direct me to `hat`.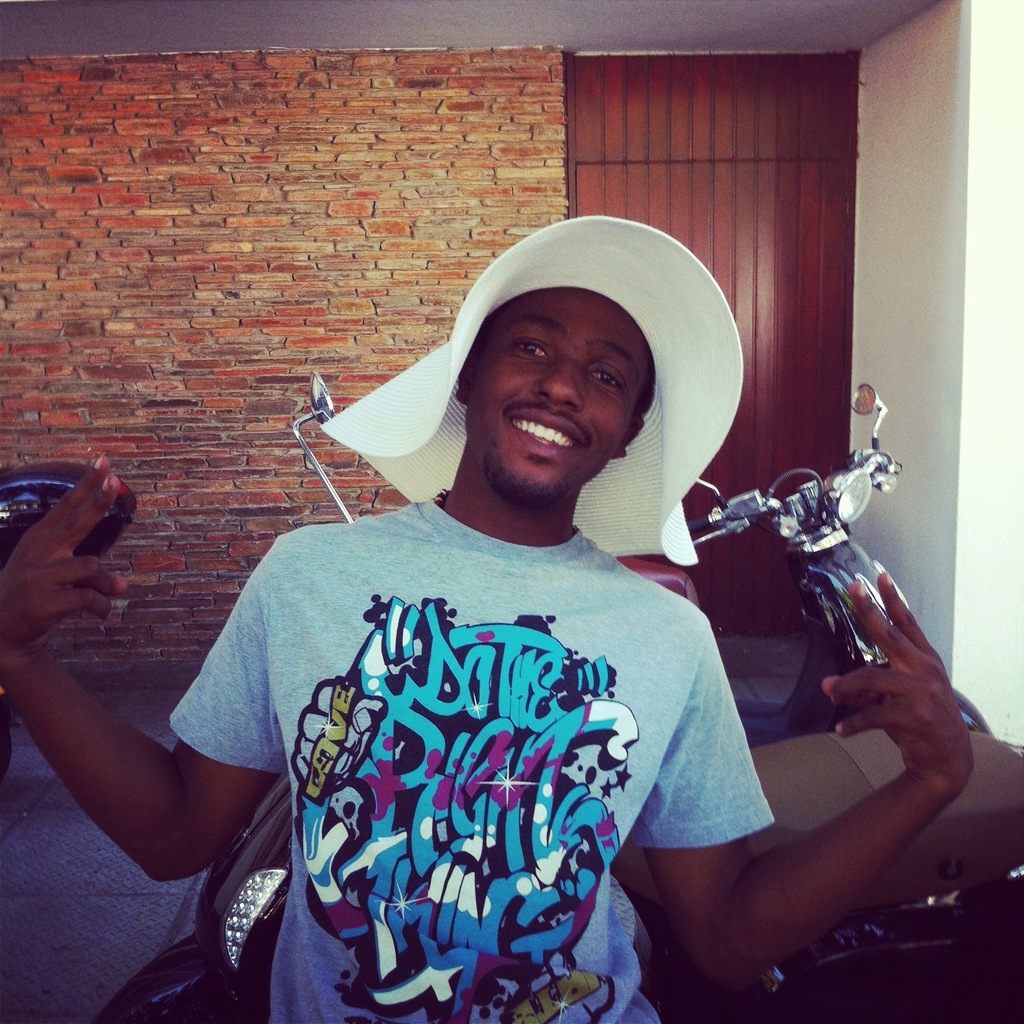
Direction: l=319, t=212, r=748, b=564.
